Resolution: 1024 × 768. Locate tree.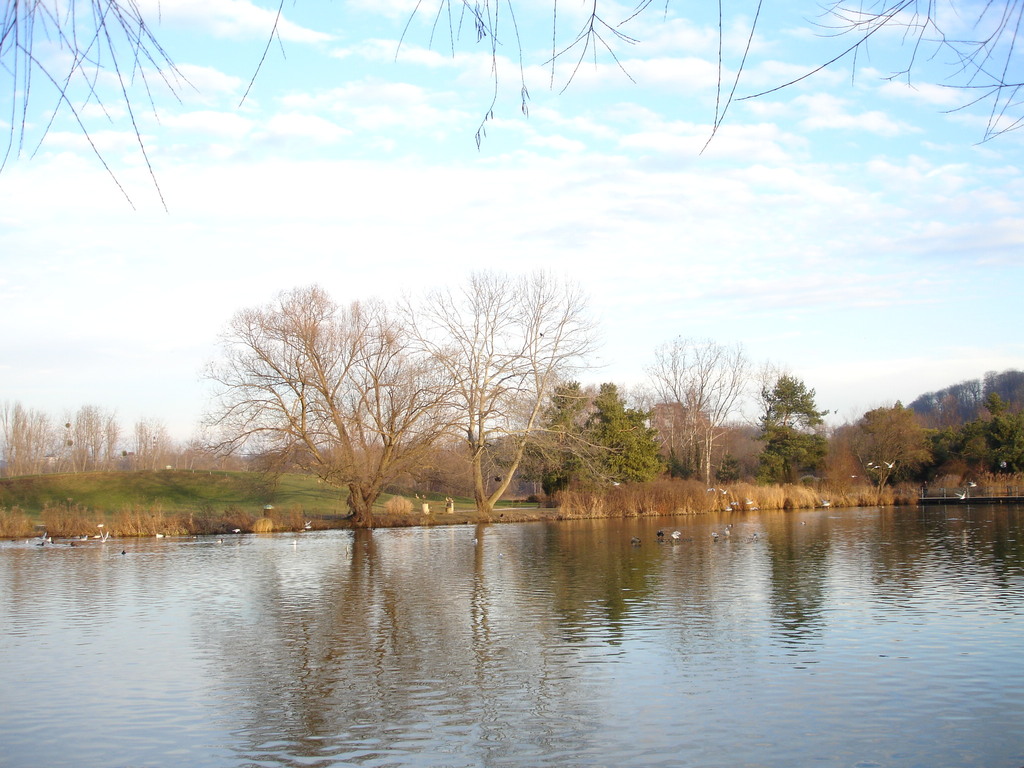
929/392/1022/477.
